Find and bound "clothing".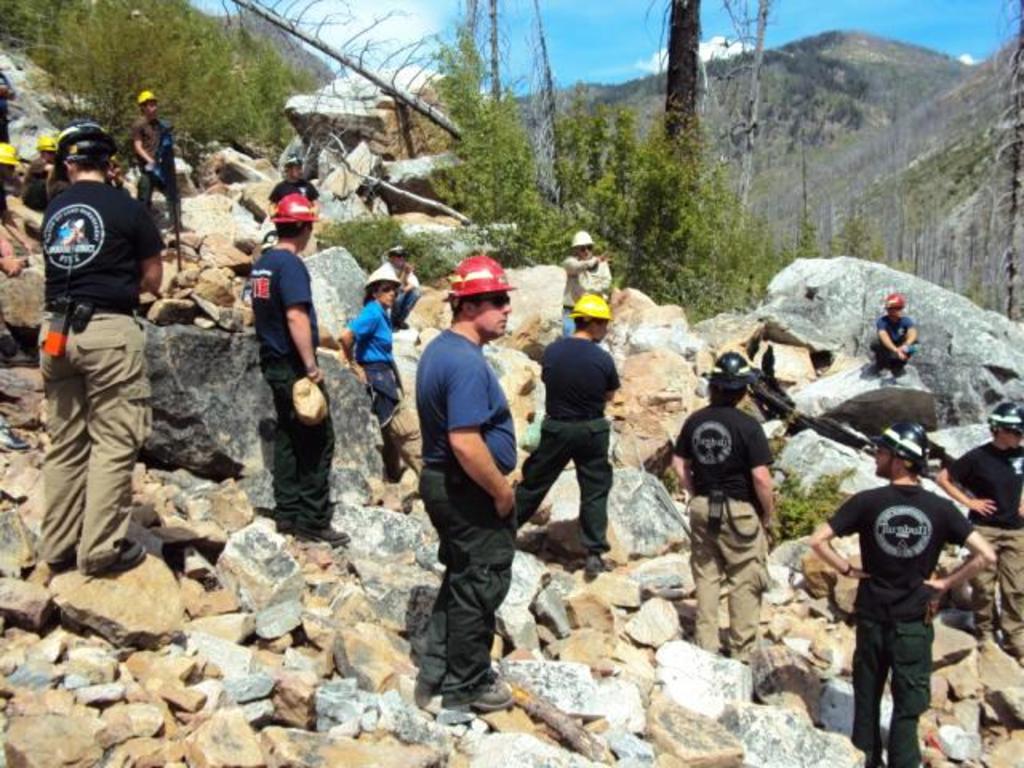
Bound: [830, 485, 963, 578].
